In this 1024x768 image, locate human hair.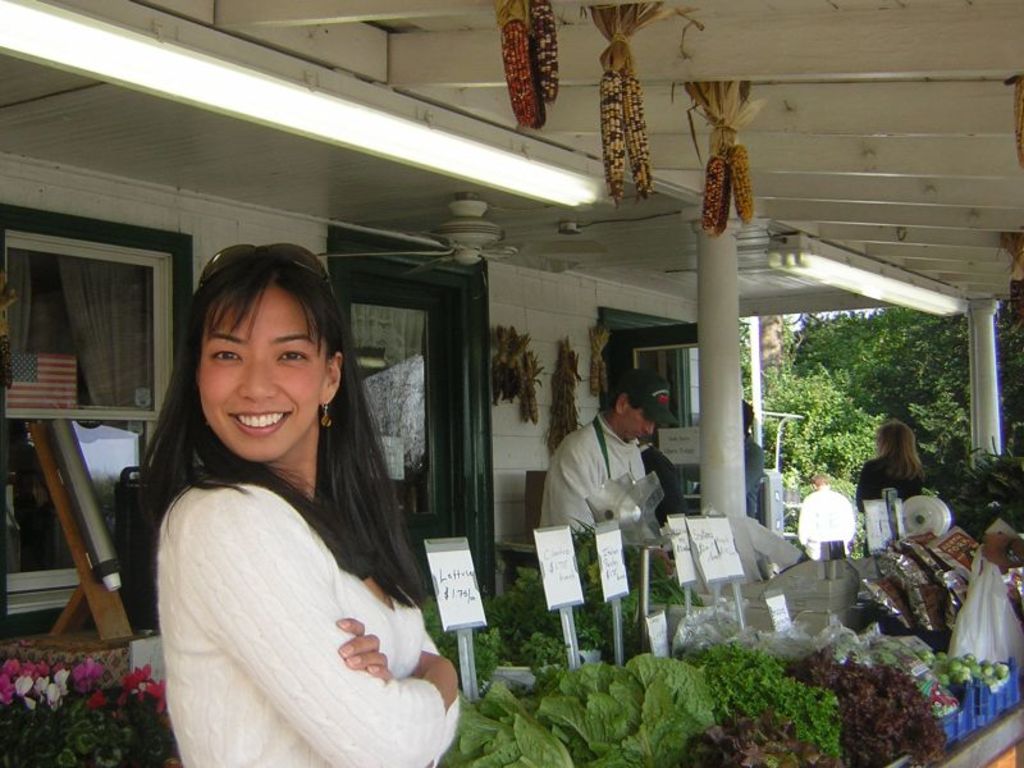
Bounding box: [left=878, top=421, right=923, bottom=477].
